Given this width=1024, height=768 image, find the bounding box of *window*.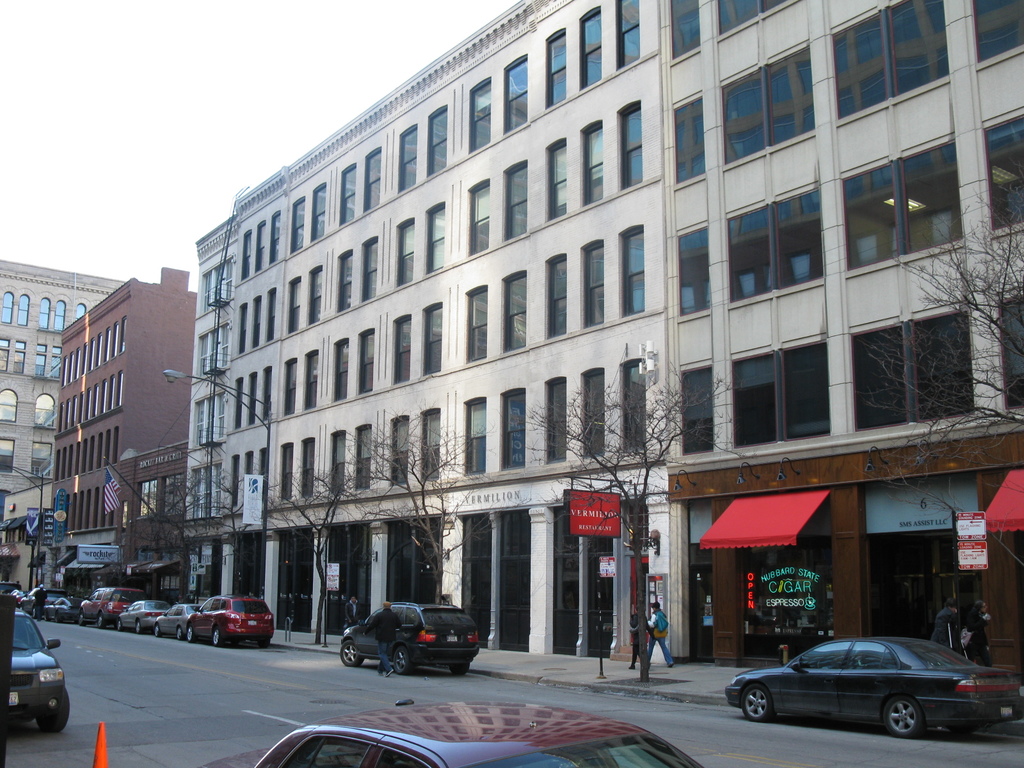
select_region(159, 569, 184, 593).
